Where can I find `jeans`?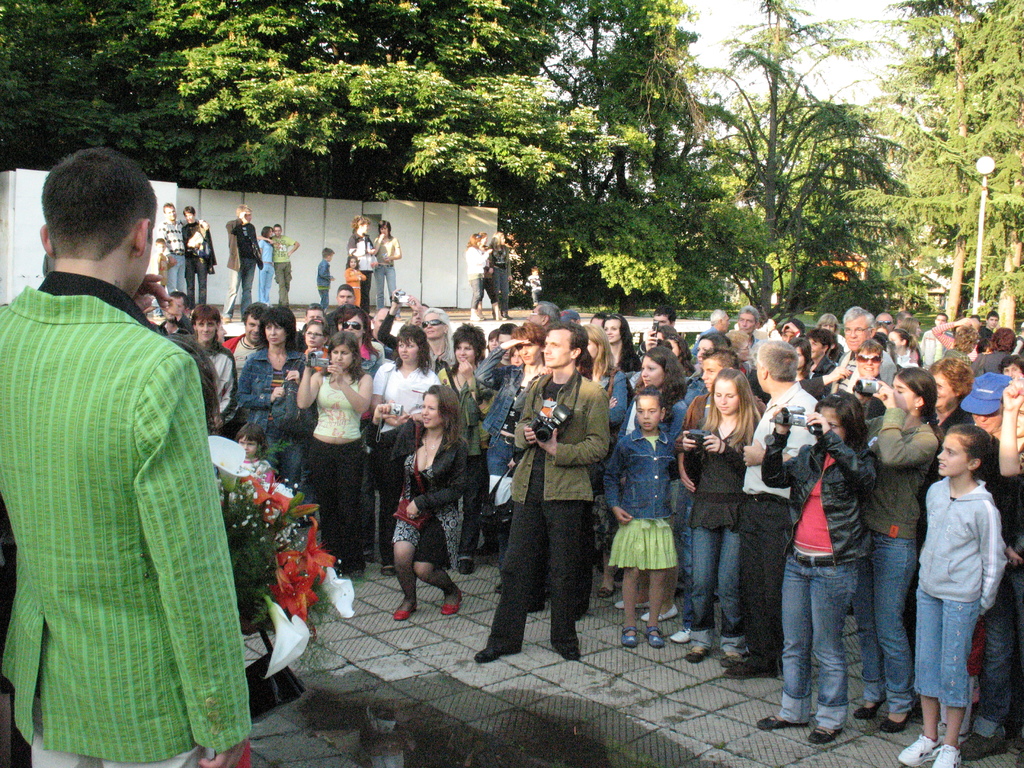
You can find it at {"x1": 194, "y1": 259, "x2": 210, "y2": 305}.
